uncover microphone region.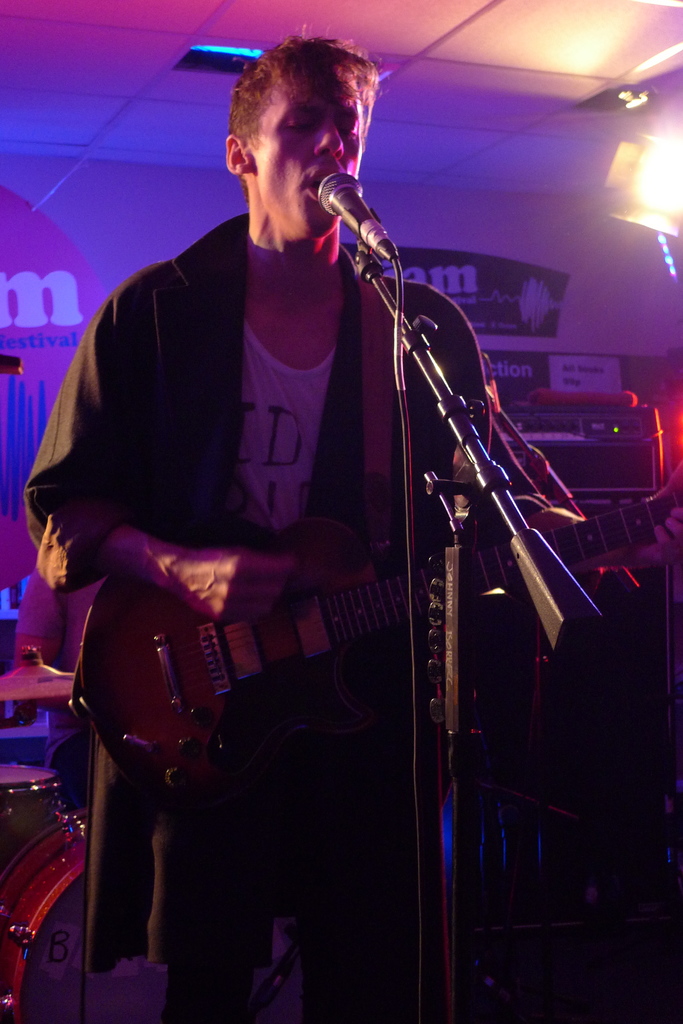
Uncovered: [x1=307, y1=166, x2=398, y2=259].
